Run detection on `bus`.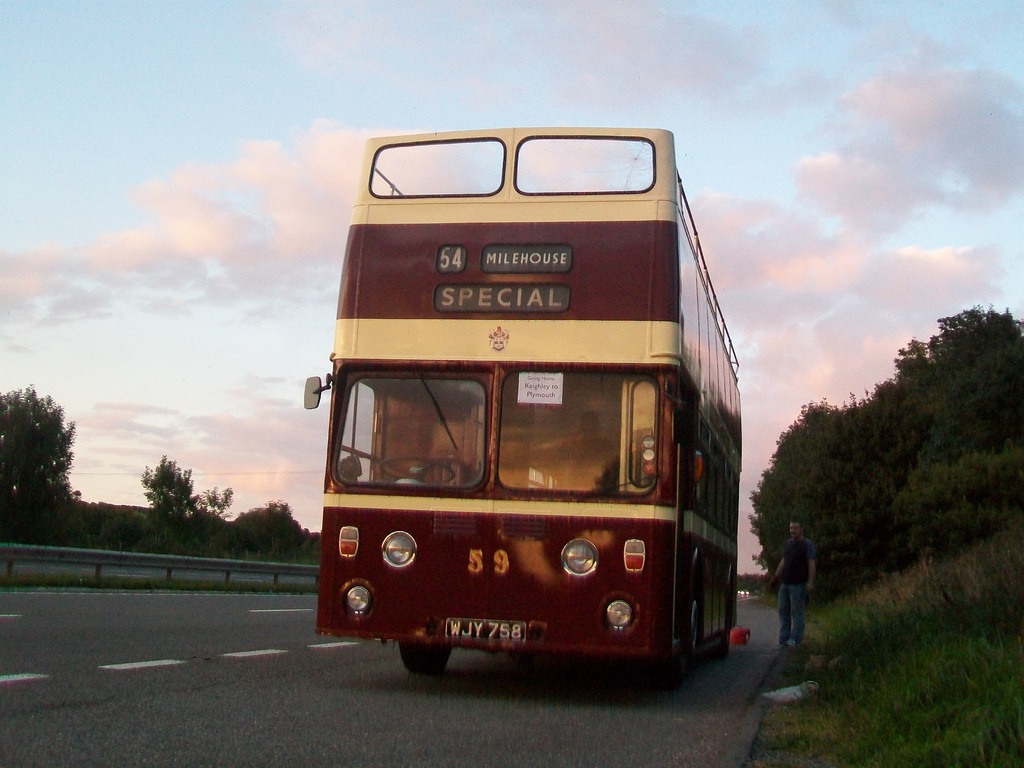
Result: <box>300,122,744,688</box>.
